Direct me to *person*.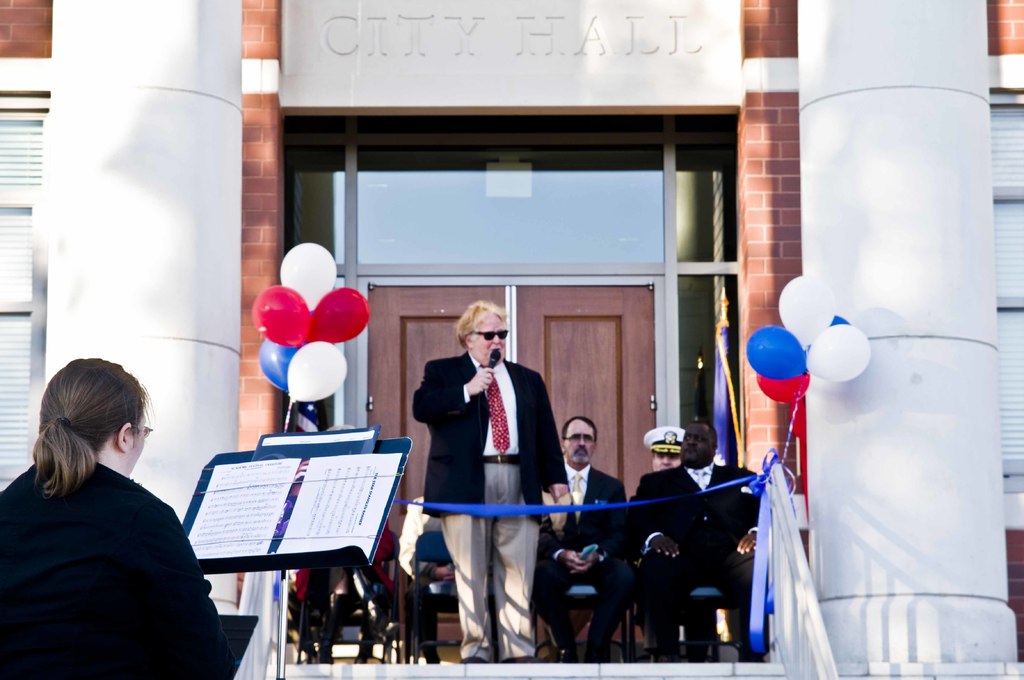
Direction: crop(534, 402, 641, 652).
